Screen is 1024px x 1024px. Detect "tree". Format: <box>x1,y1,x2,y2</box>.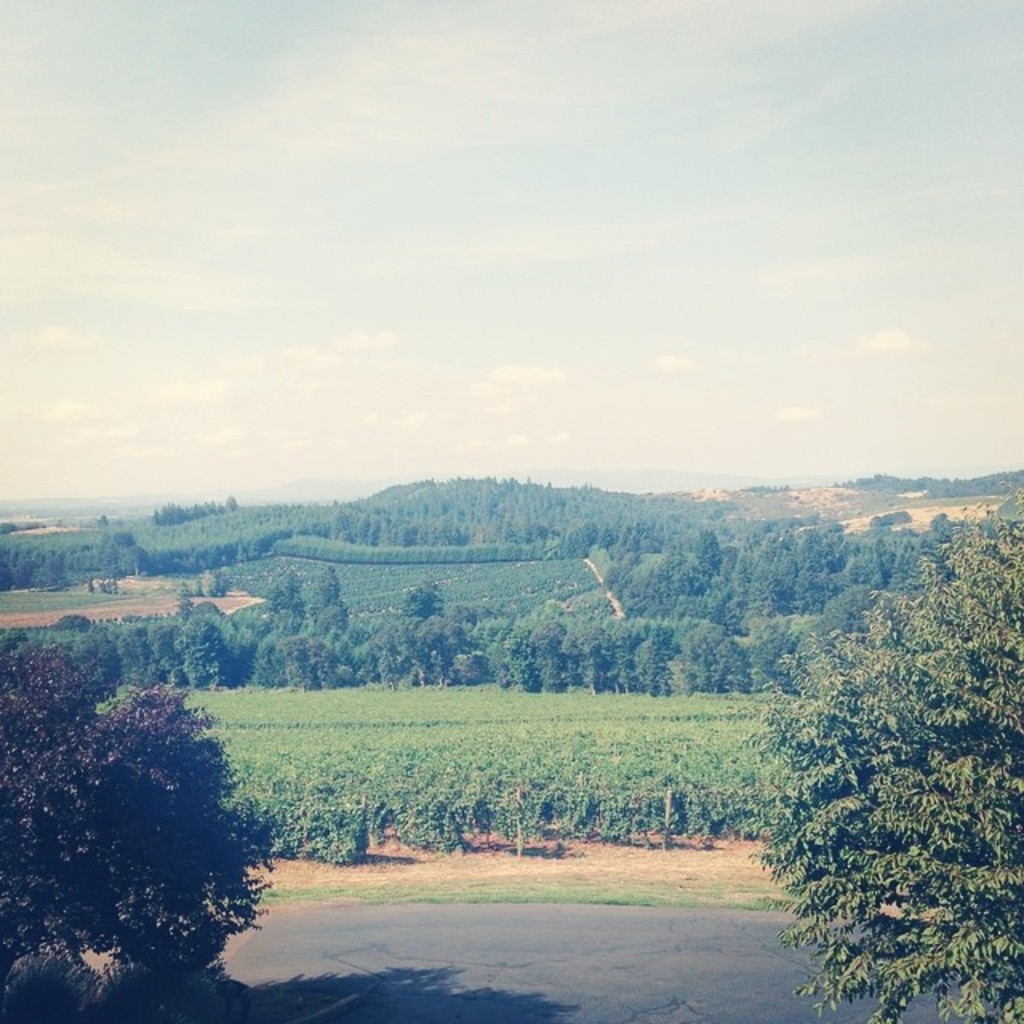
<box>458,645,498,690</box>.
